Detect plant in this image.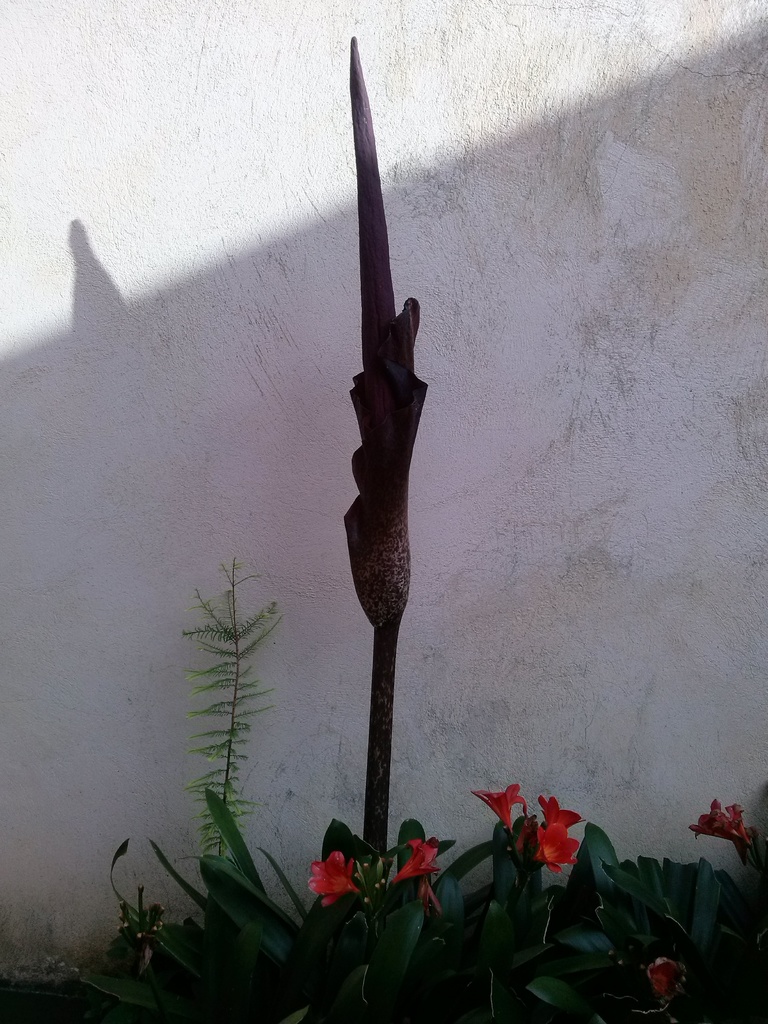
Detection: box(163, 555, 291, 868).
